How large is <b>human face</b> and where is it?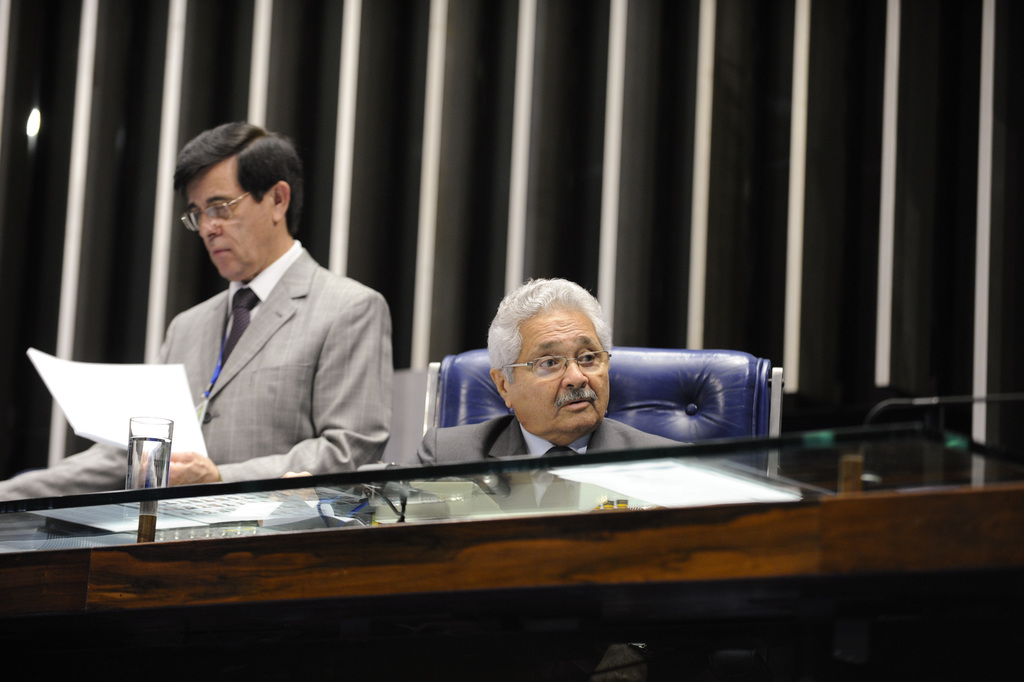
Bounding box: {"x1": 184, "y1": 159, "x2": 267, "y2": 282}.
